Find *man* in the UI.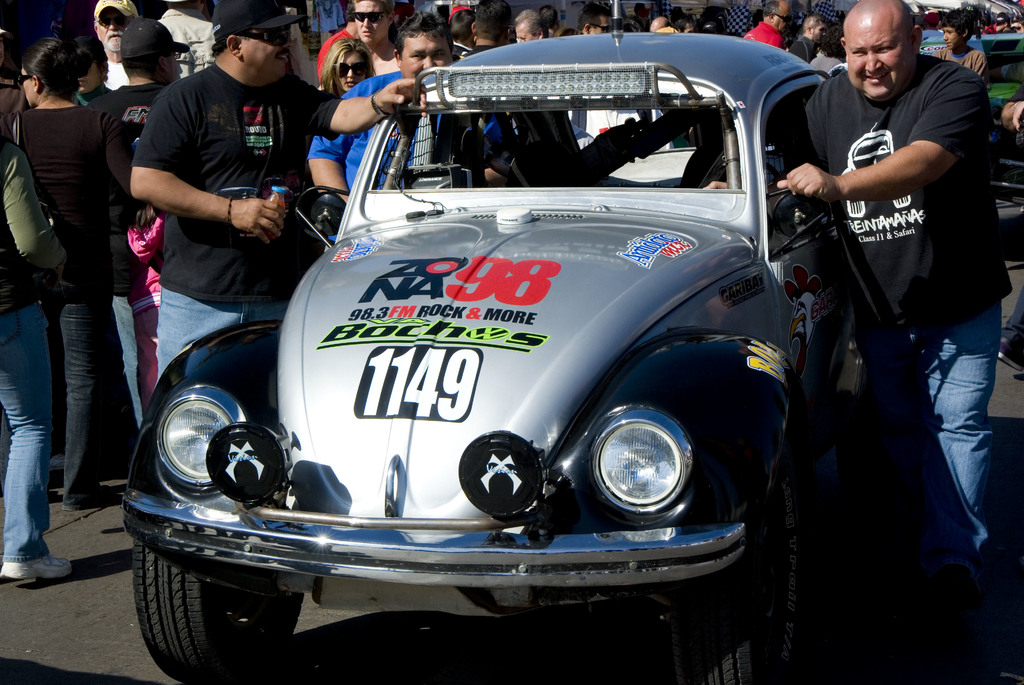
UI element at {"x1": 457, "y1": 0, "x2": 516, "y2": 59}.
